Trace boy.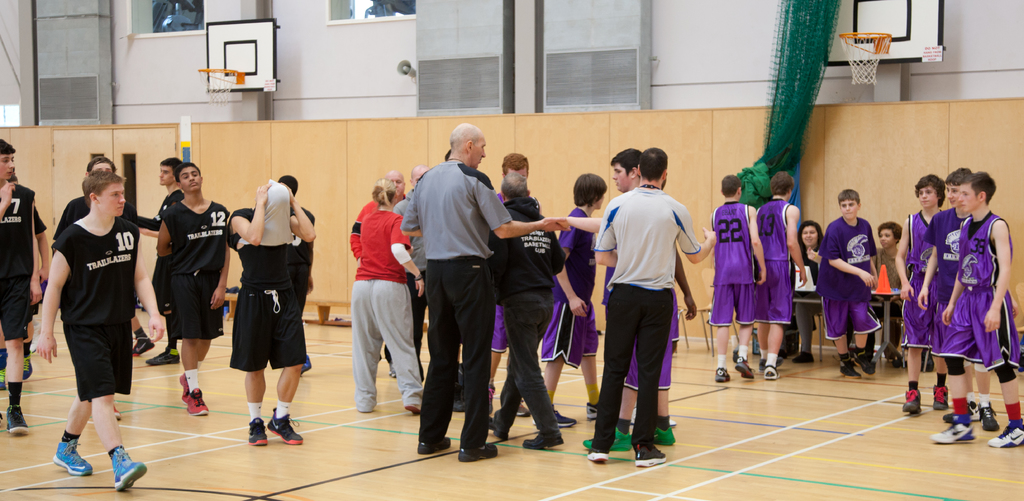
Traced to left=269, top=171, right=309, bottom=377.
